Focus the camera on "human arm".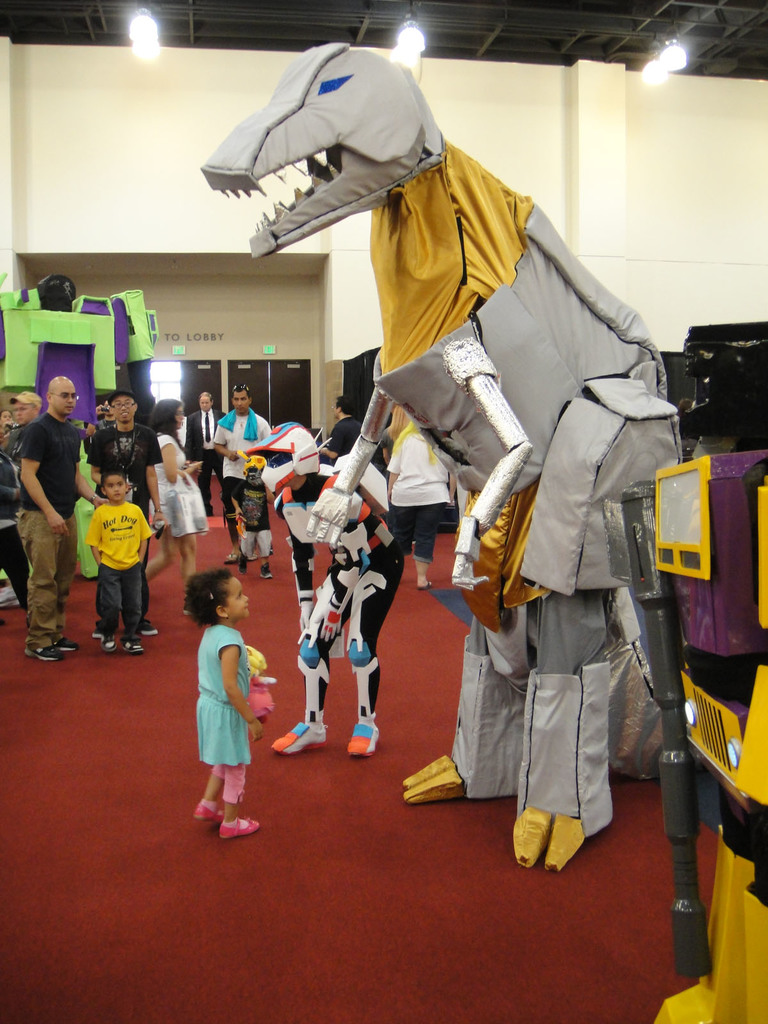
Focus region: 303/388/401/548.
